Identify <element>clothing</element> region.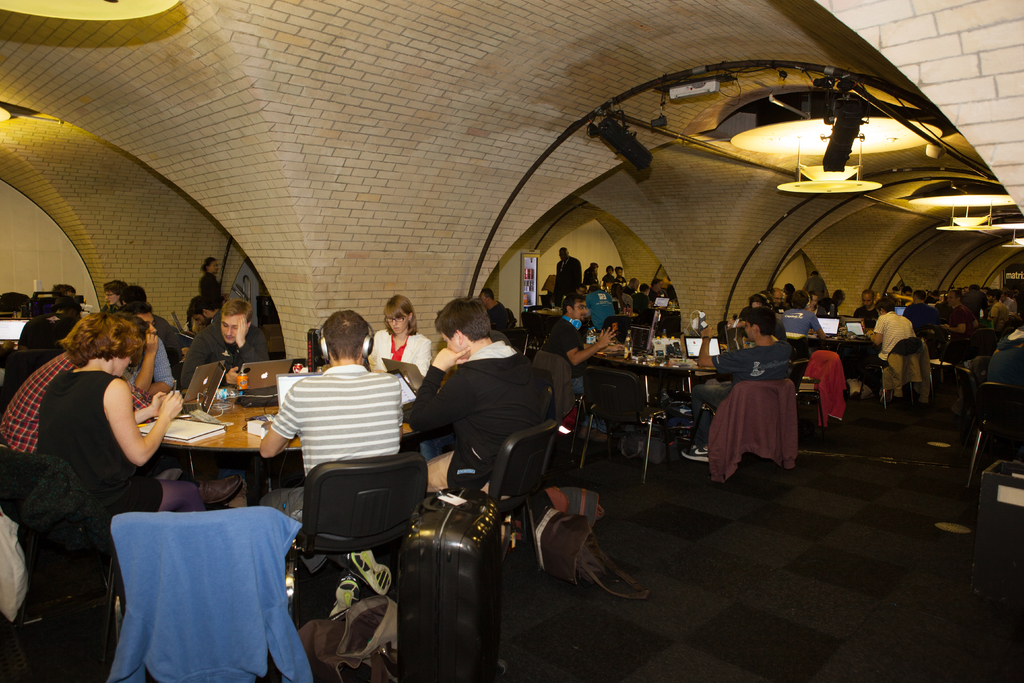
Region: box=[948, 309, 977, 336].
